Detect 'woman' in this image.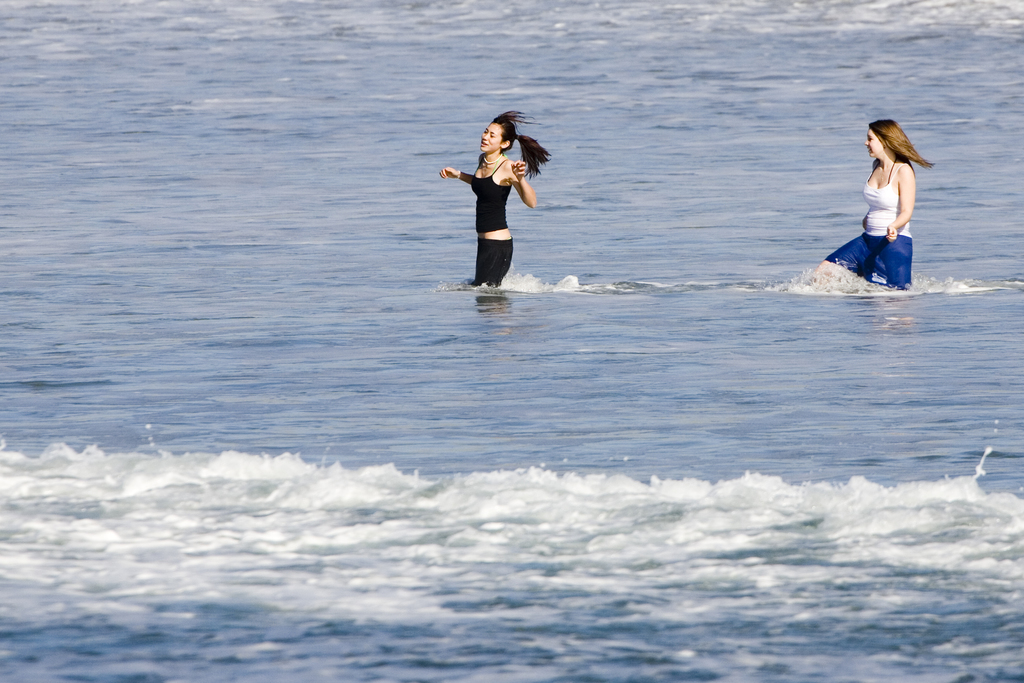
Detection: 815 123 936 296.
